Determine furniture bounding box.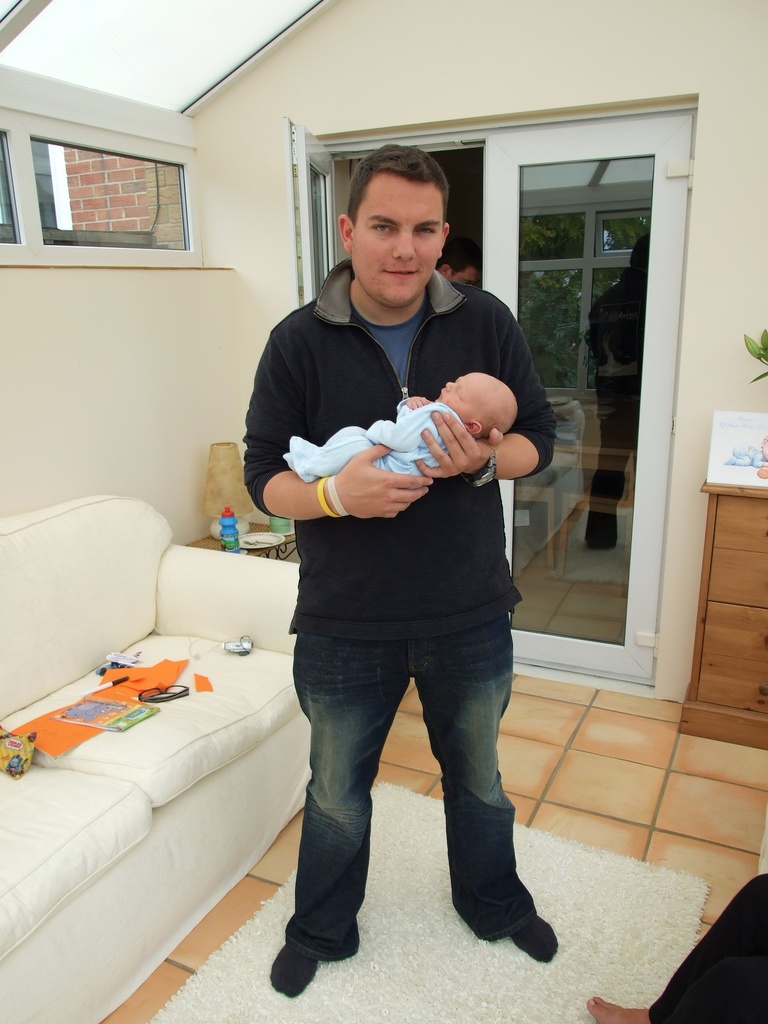
Determined: bbox=(758, 829, 767, 874).
